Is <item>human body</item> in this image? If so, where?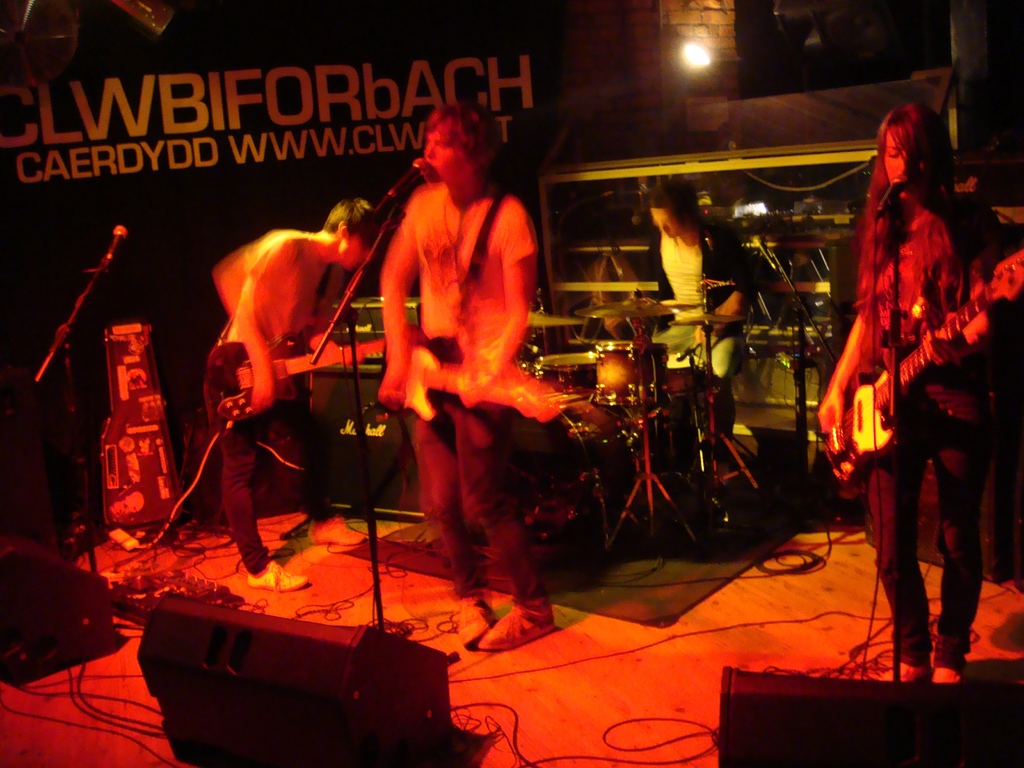
Yes, at (370,104,550,648).
